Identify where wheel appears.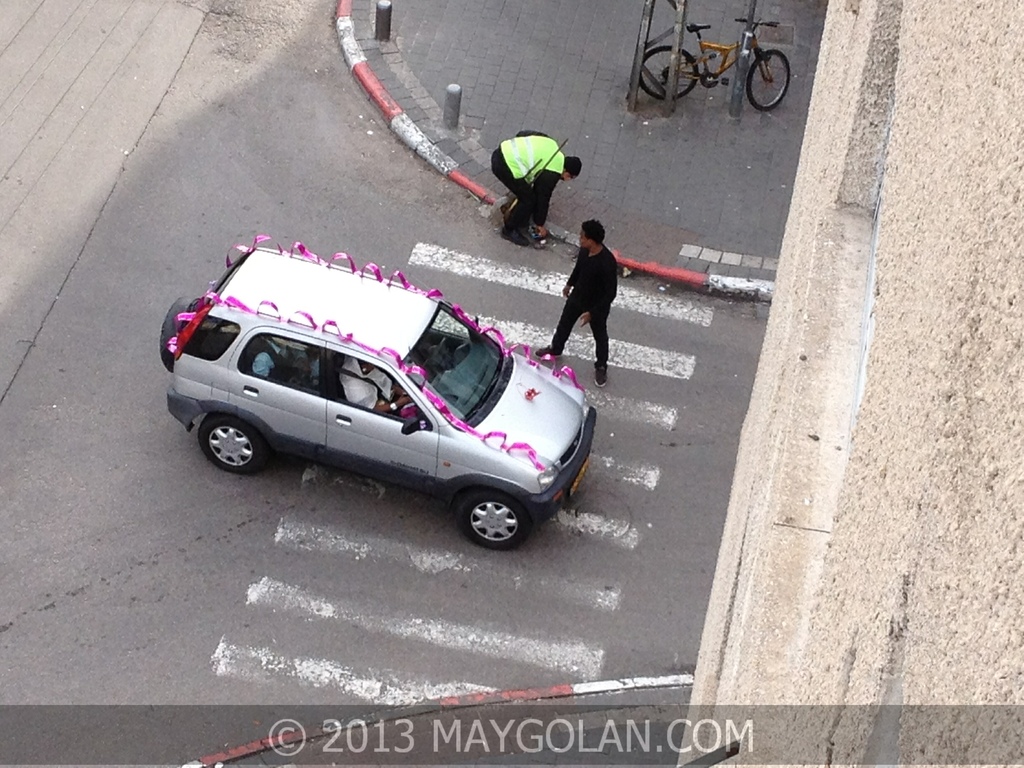
Appears at bbox=[441, 487, 525, 556].
